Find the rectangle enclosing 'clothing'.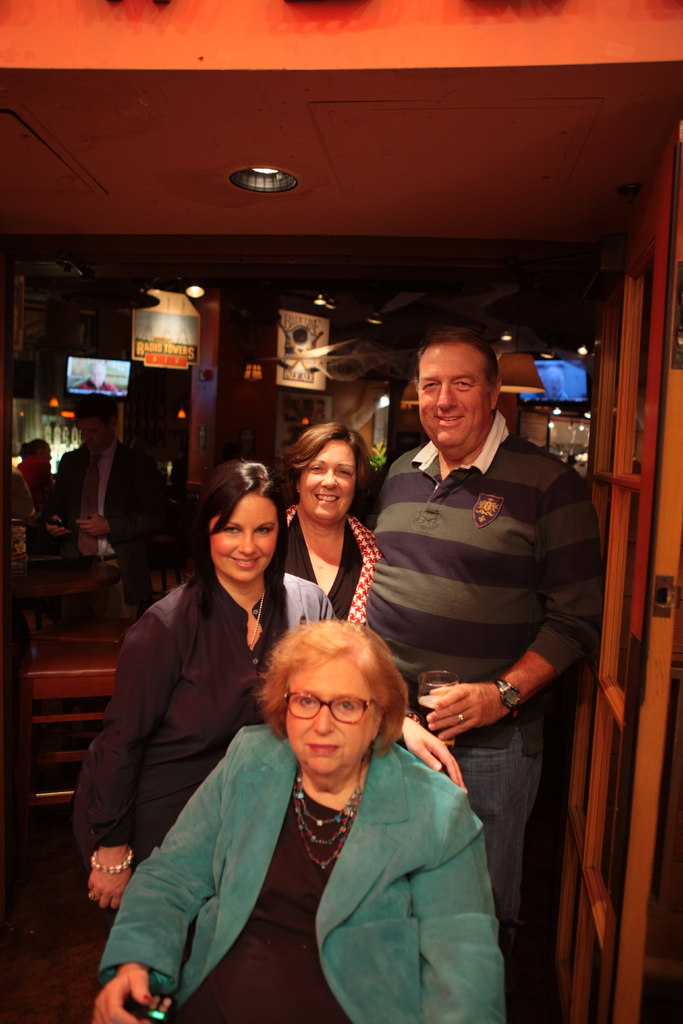
locate(81, 715, 509, 1023).
